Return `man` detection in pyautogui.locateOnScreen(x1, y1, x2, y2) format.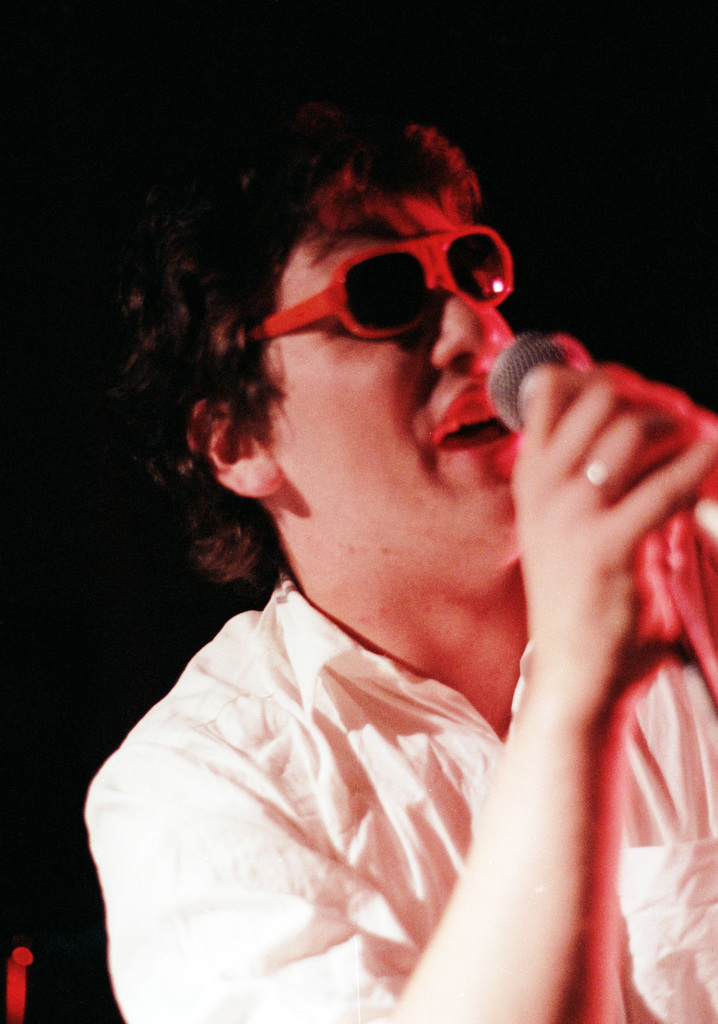
pyautogui.locateOnScreen(69, 104, 703, 1007).
